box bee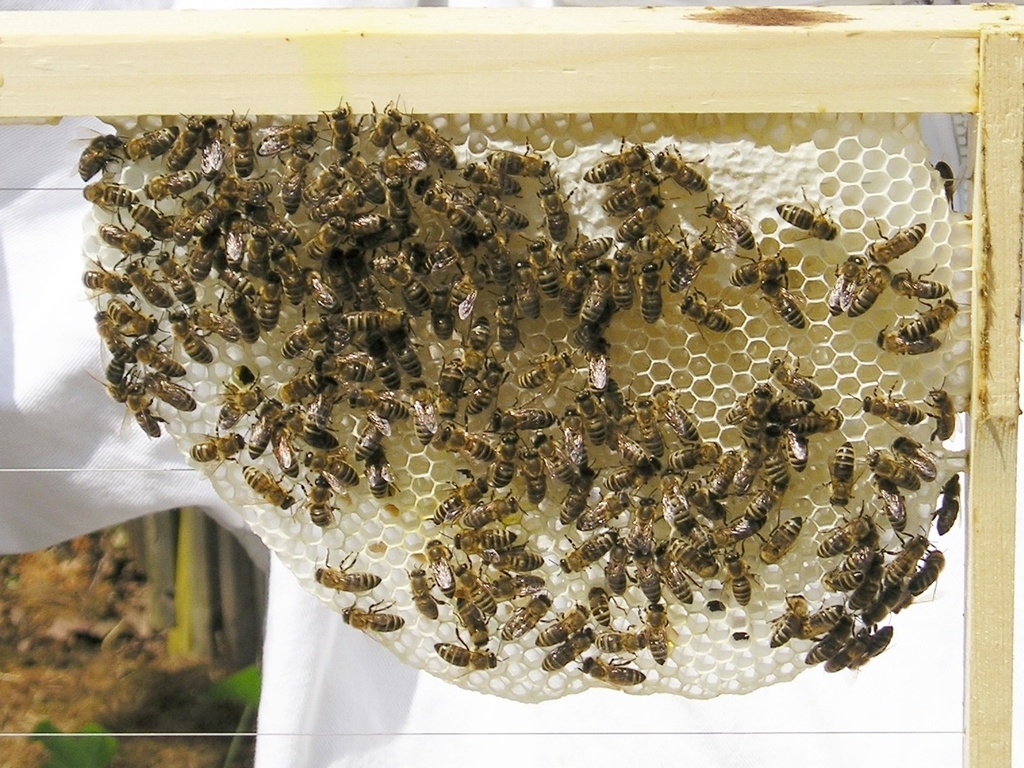
BBox(929, 473, 961, 535)
